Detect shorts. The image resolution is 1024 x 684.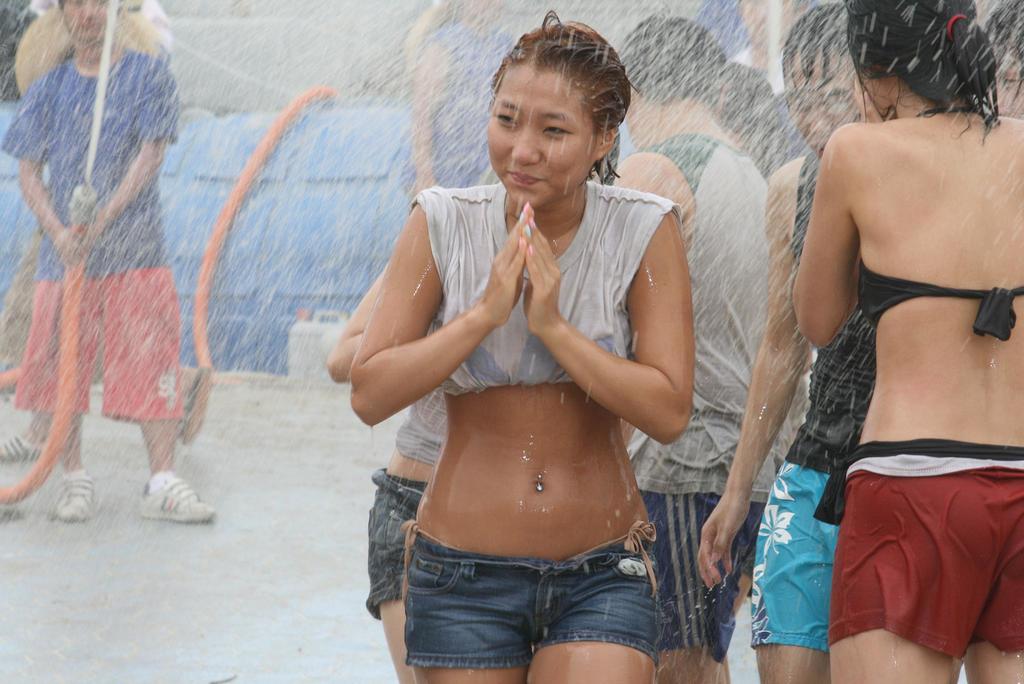
(404,520,659,667).
